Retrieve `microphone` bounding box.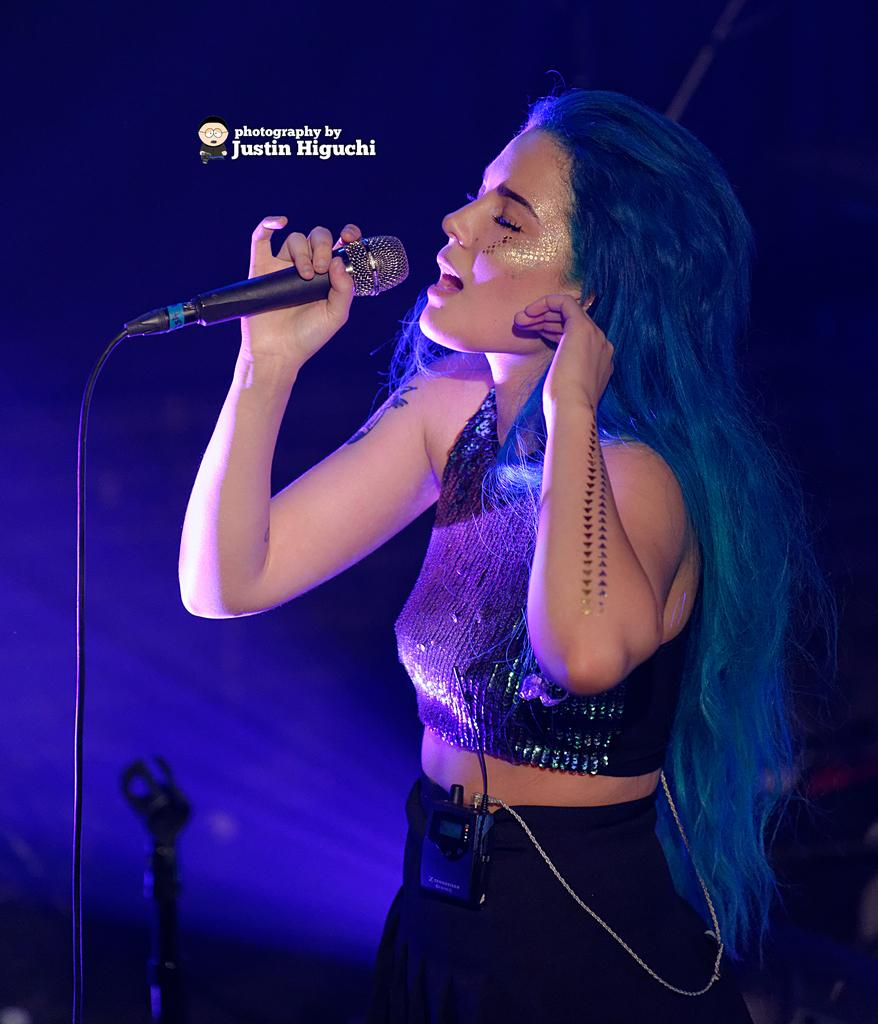
Bounding box: bbox=(114, 234, 410, 340).
